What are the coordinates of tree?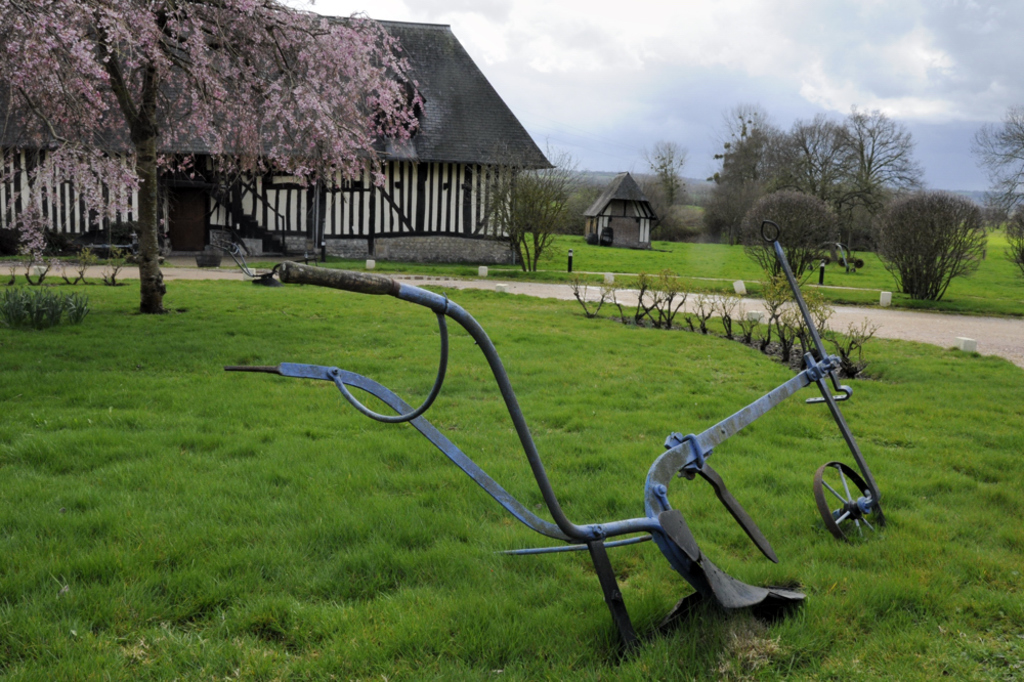
<bbox>972, 106, 1023, 268</bbox>.
